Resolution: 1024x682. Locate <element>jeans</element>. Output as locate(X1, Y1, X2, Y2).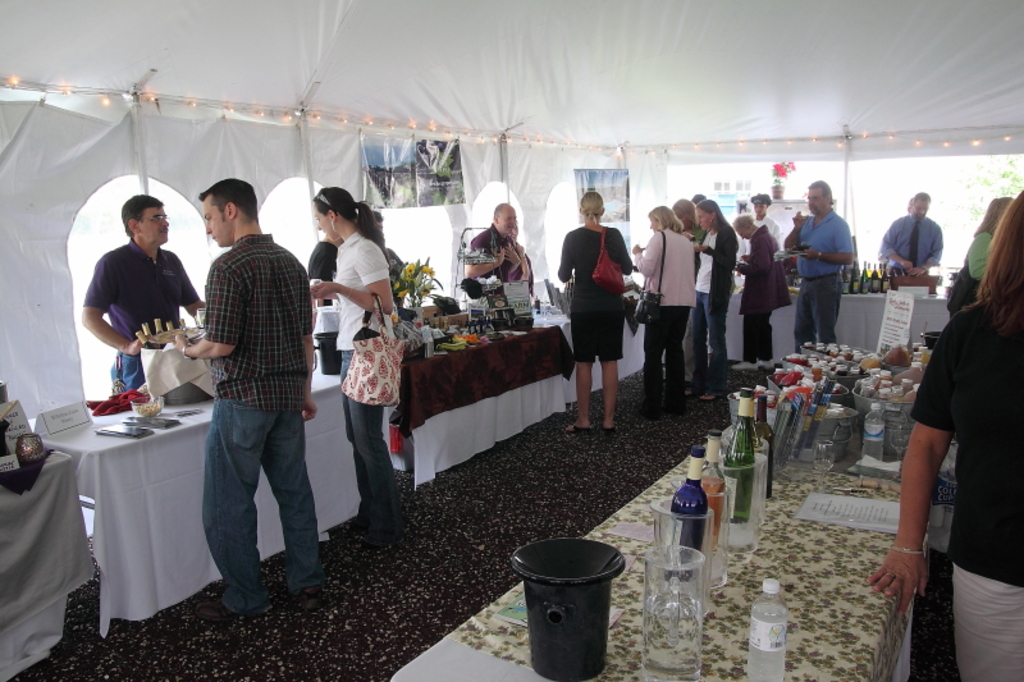
locate(797, 276, 836, 354).
